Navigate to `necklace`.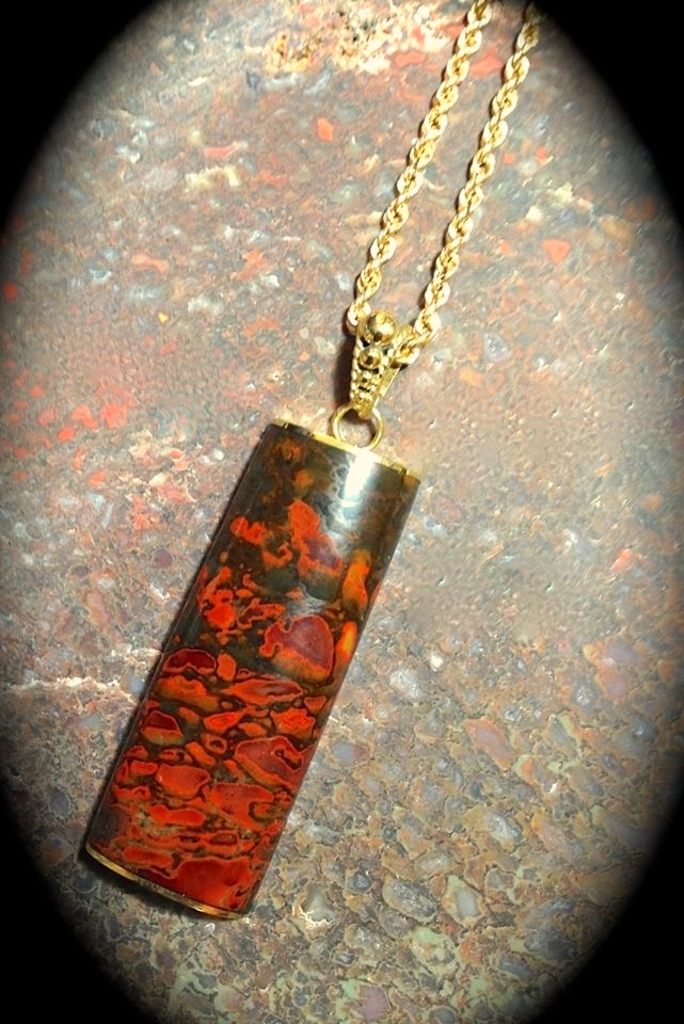
Navigation target: (89, 16, 559, 943).
